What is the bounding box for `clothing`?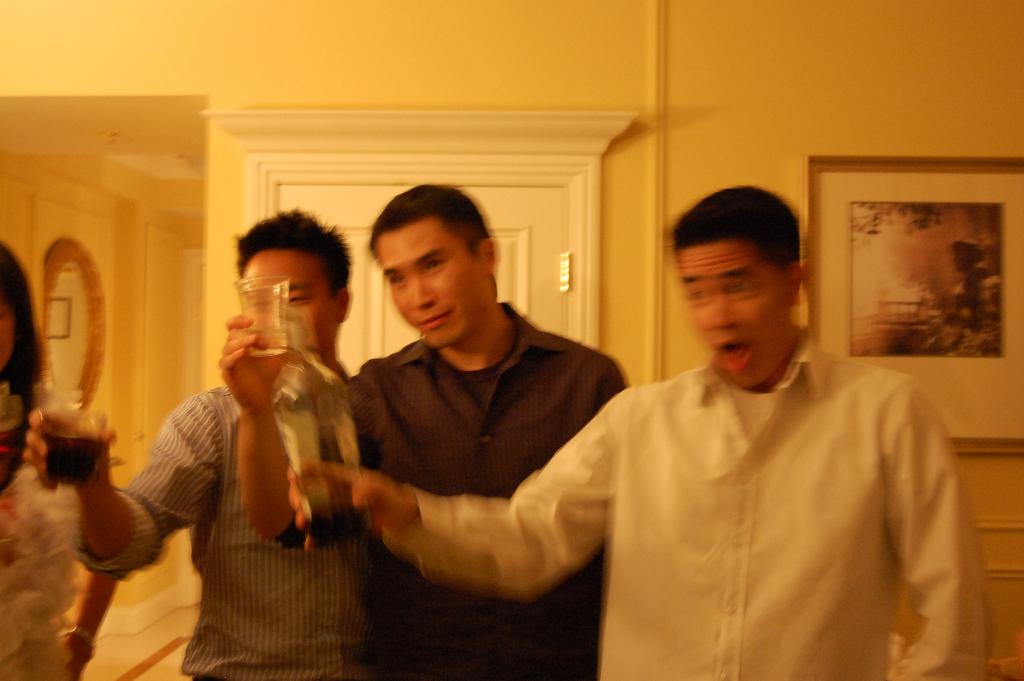
(x1=529, y1=294, x2=980, y2=675).
